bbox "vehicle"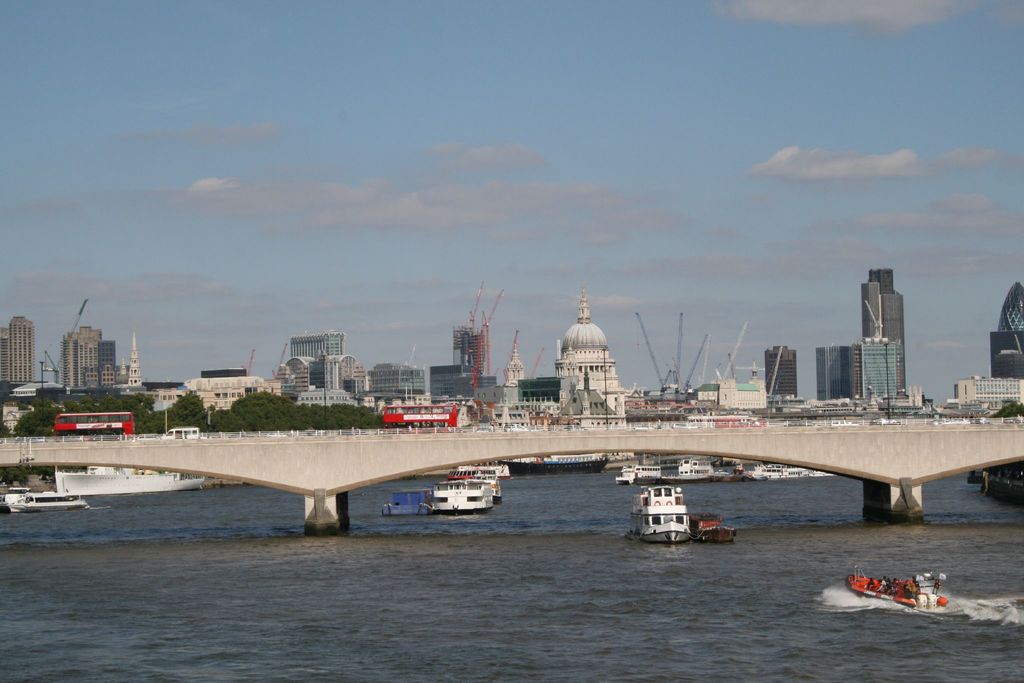
(left=620, top=463, right=667, bottom=484)
